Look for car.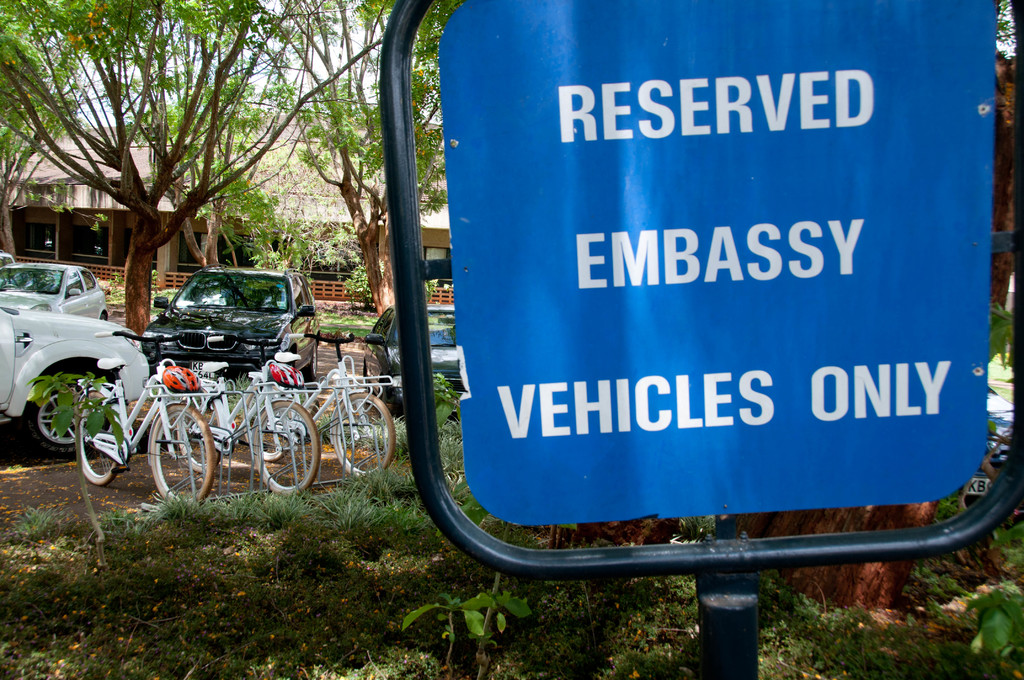
Found: BBox(363, 306, 460, 412).
